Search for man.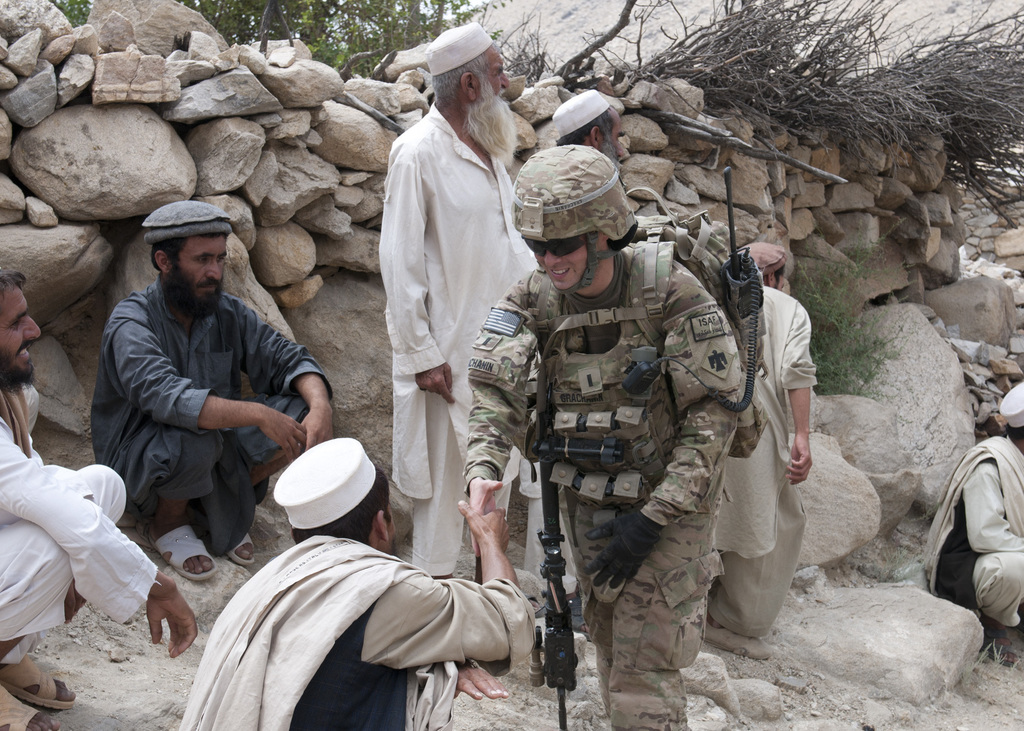
Found at bbox=(917, 373, 1023, 666).
